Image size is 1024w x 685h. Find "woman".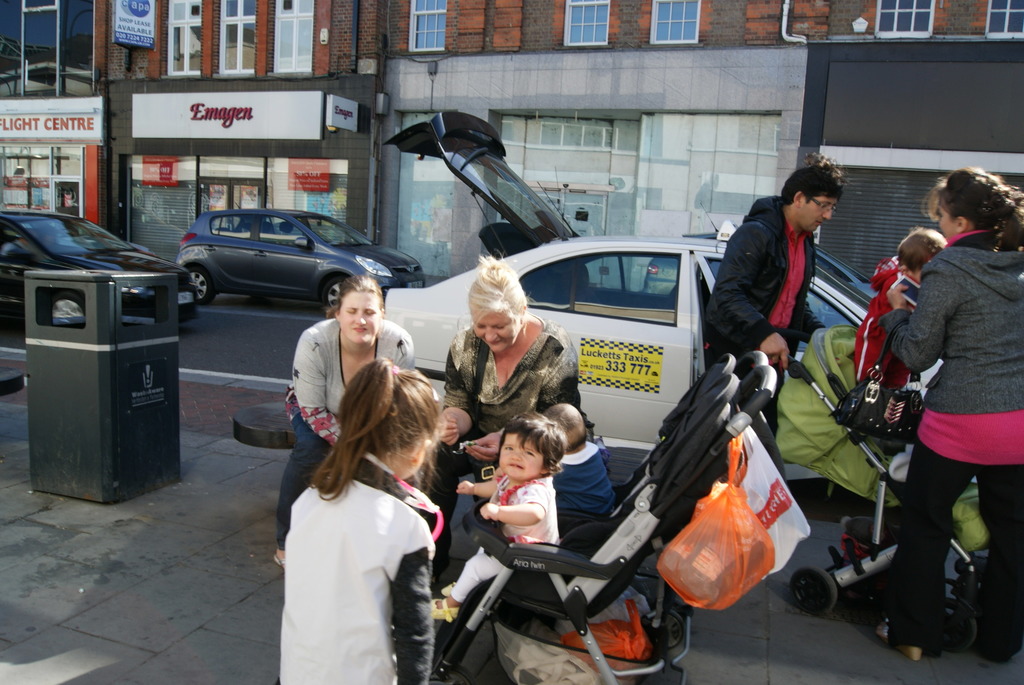
left=422, top=252, right=576, bottom=515.
